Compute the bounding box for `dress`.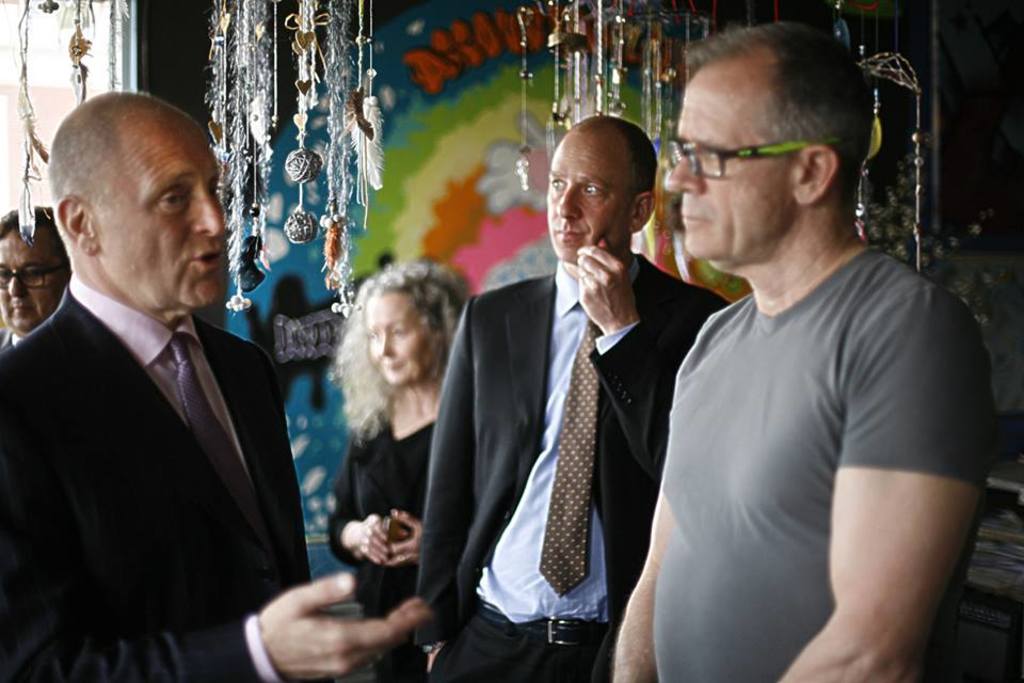
(x1=326, y1=418, x2=439, y2=682).
